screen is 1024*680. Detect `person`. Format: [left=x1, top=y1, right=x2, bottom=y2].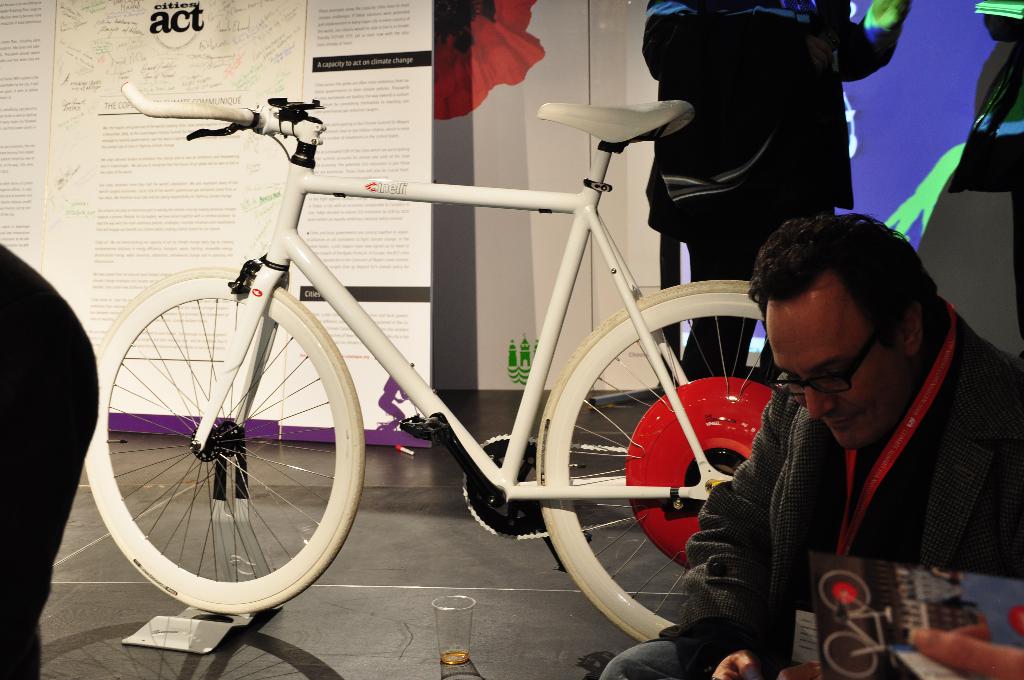
[left=0, top=243, right=97, bottom=679].
